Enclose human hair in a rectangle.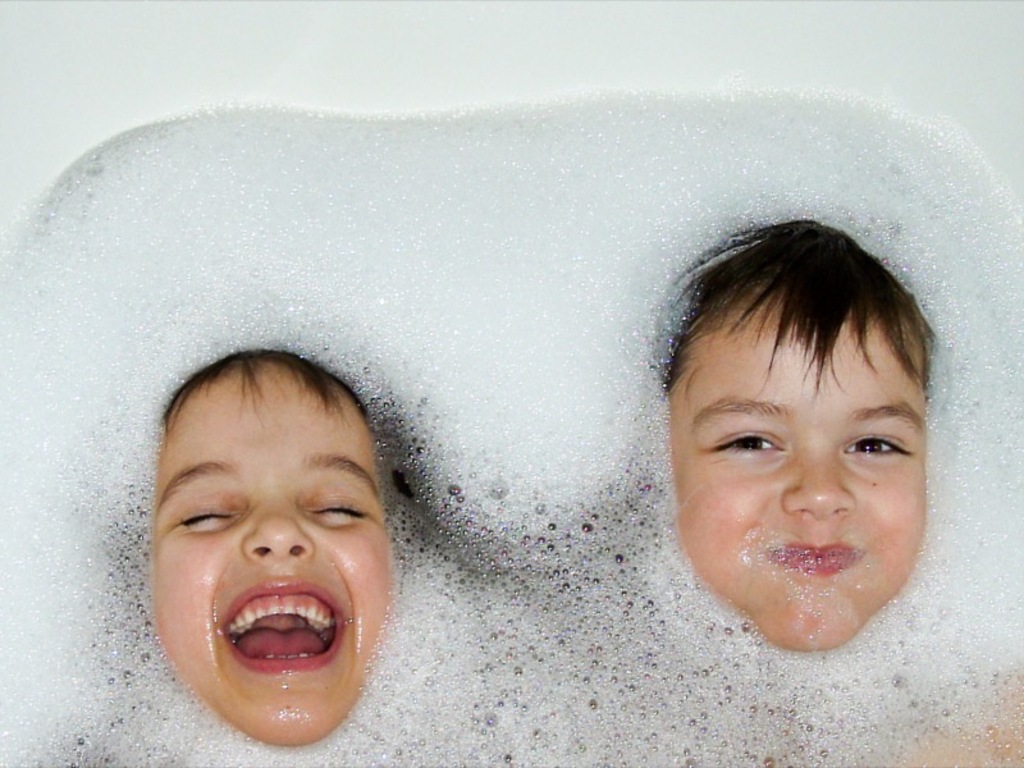
region(644, 214, 945, 398).
